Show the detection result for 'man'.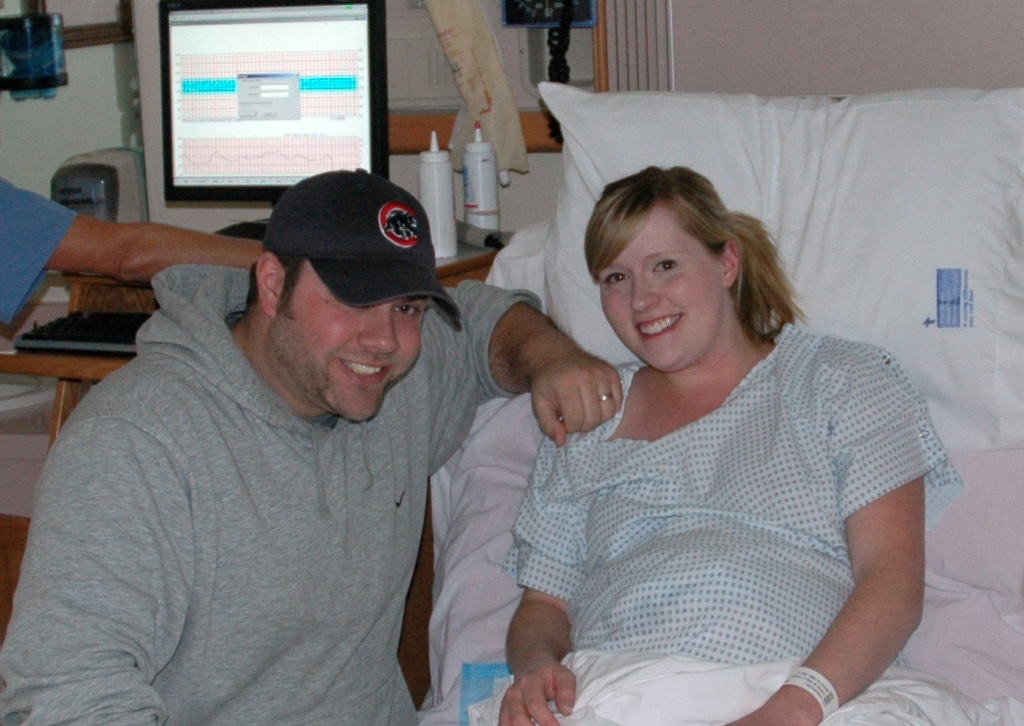
<box>22,121,552,715</box>.
